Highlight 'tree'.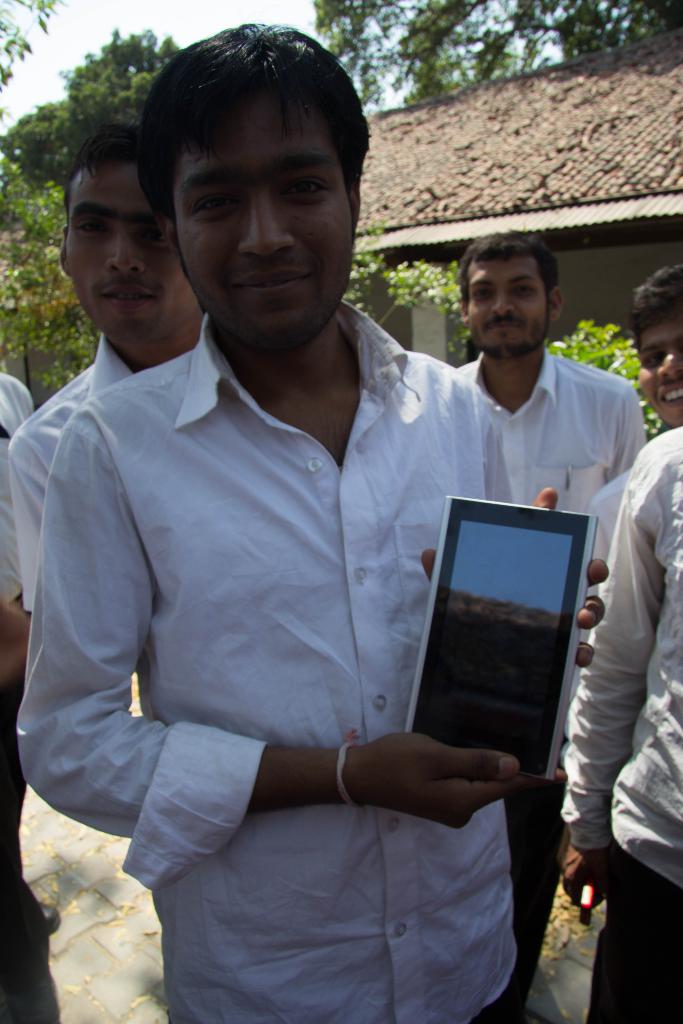
Highlighted region: 0,28,184,228.
